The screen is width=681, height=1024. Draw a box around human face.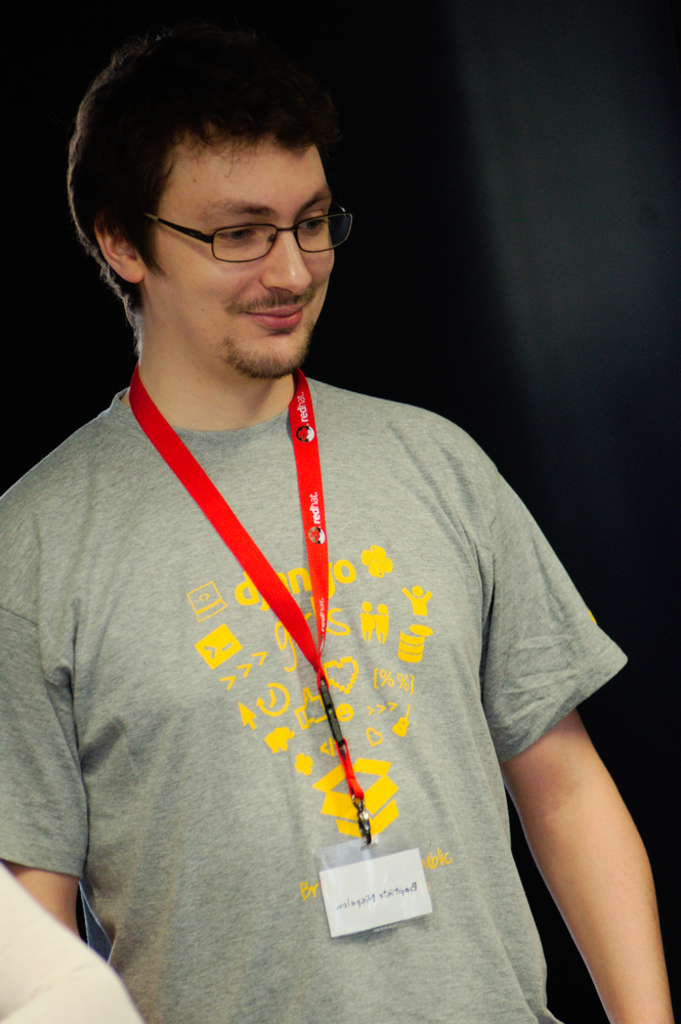
135,122,336,382.
